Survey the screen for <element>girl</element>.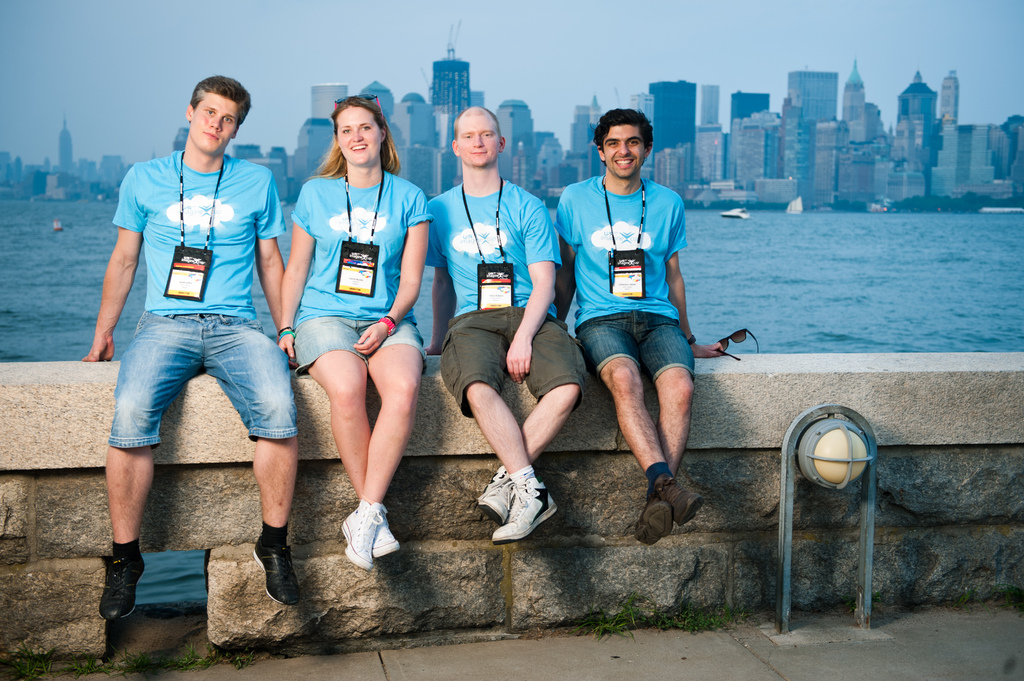
Survey found: select_region(277, 95, 429, 568).
